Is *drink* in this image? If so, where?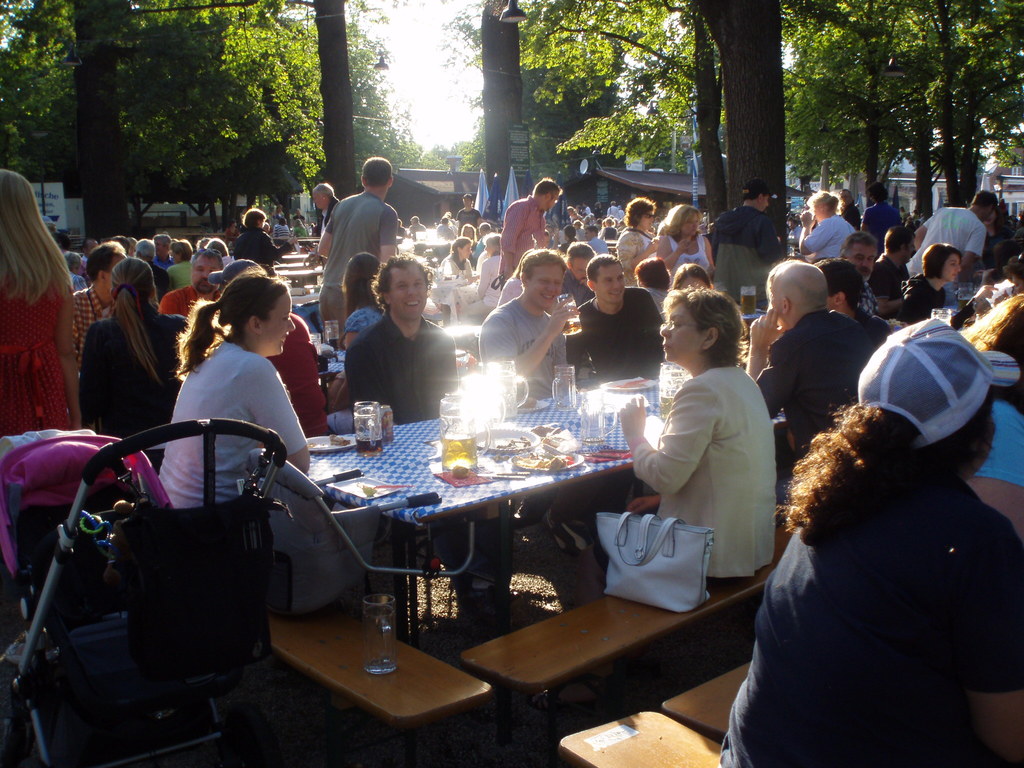
Yes, at box(739, 293, 756, 315).
